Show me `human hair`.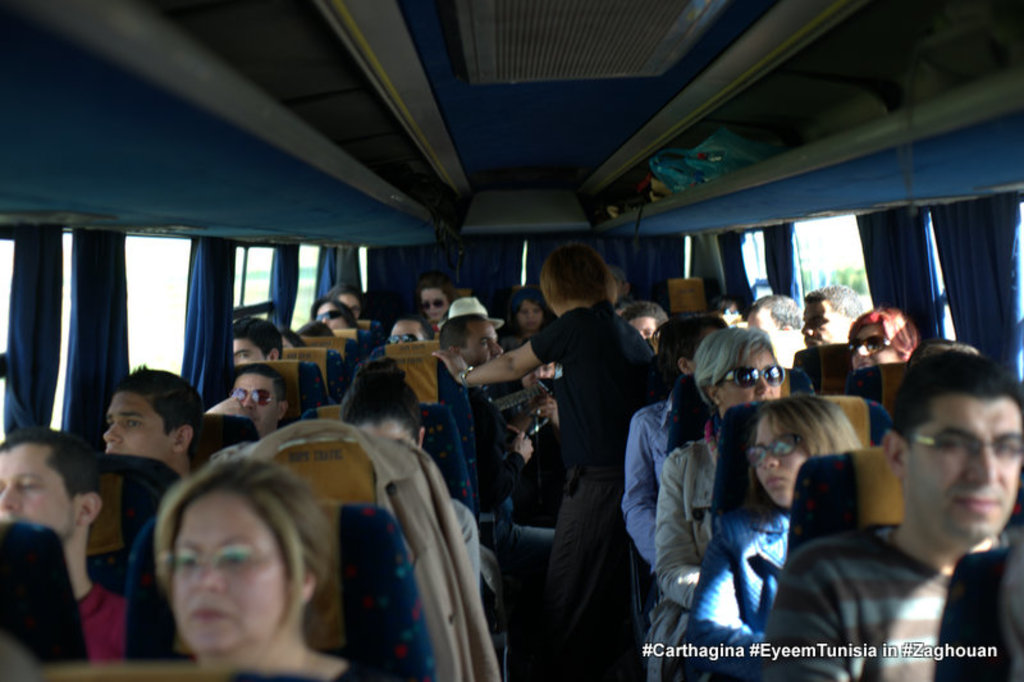
`human hair` is here: [left=151, top=450, right=338, bottom=631].
